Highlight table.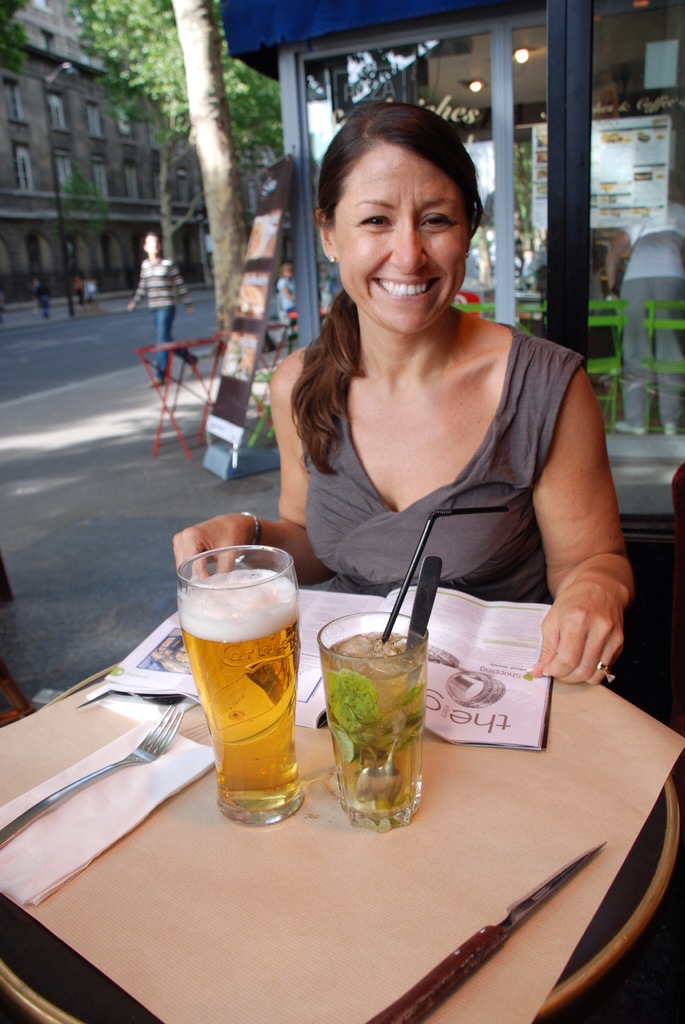
Highlighted region: (0,659,684,1023).
